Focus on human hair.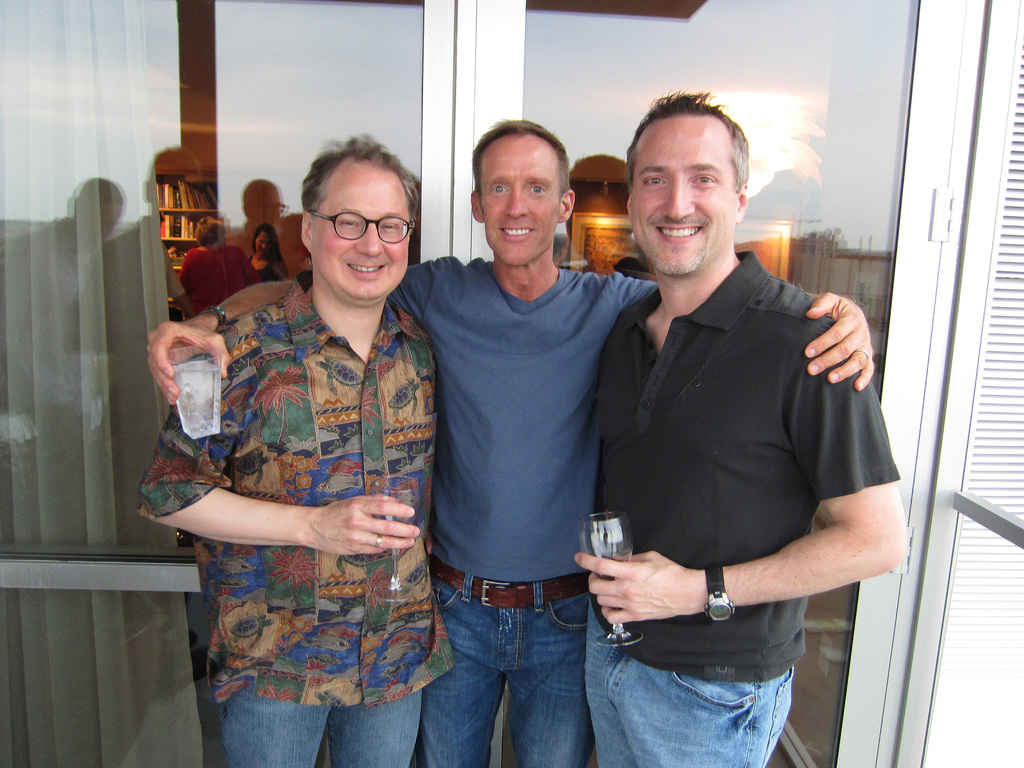
Focused at select_region(472, 116, 572, 197).
